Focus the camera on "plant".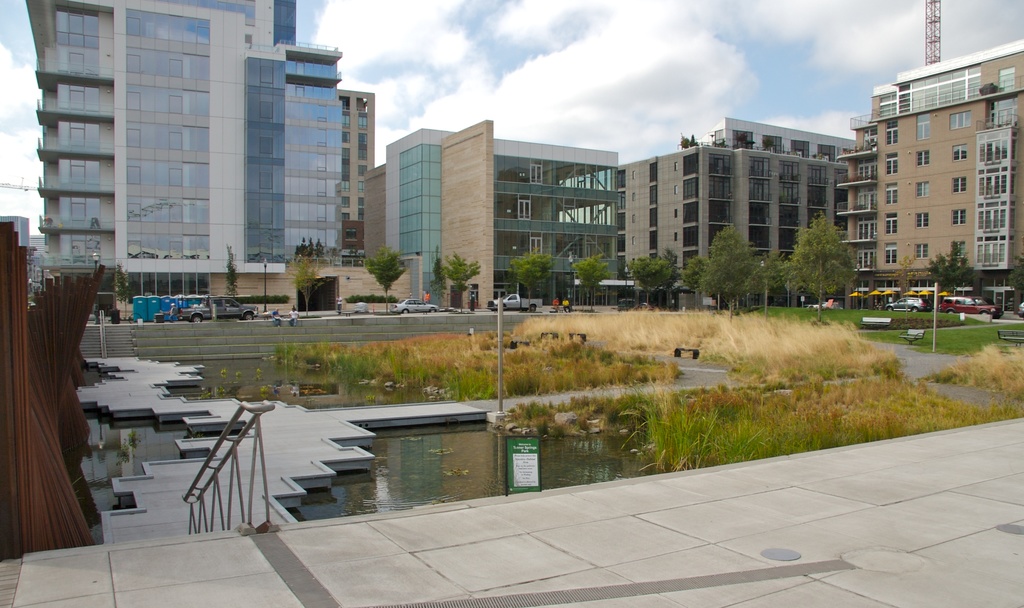
Focus region: (515,395,557,430).
